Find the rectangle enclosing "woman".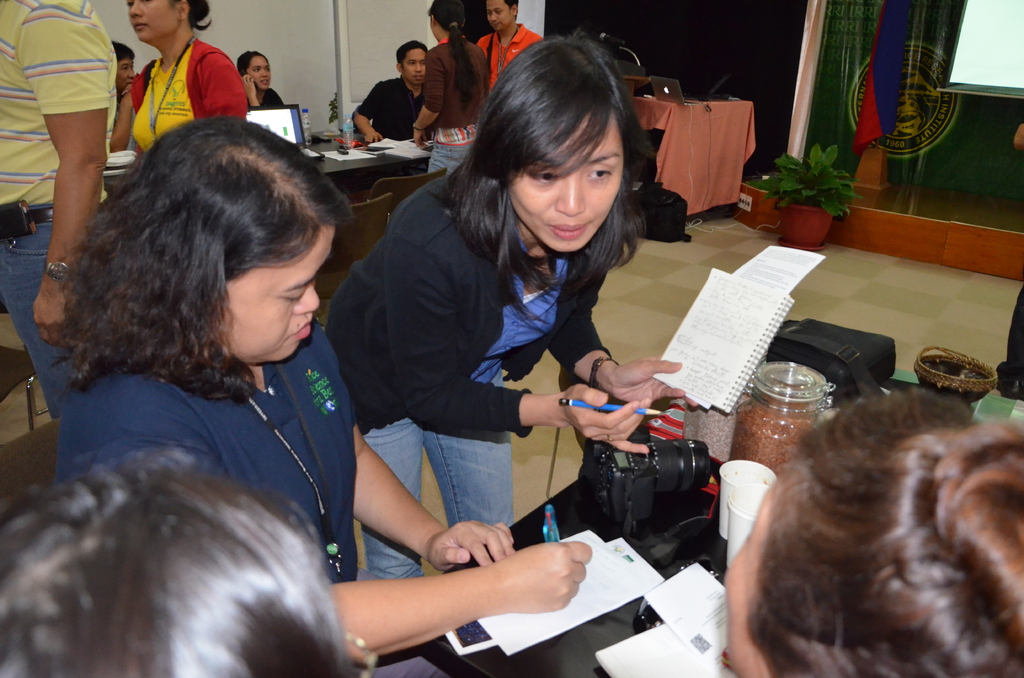
rect(236, 44, 283, 106).
